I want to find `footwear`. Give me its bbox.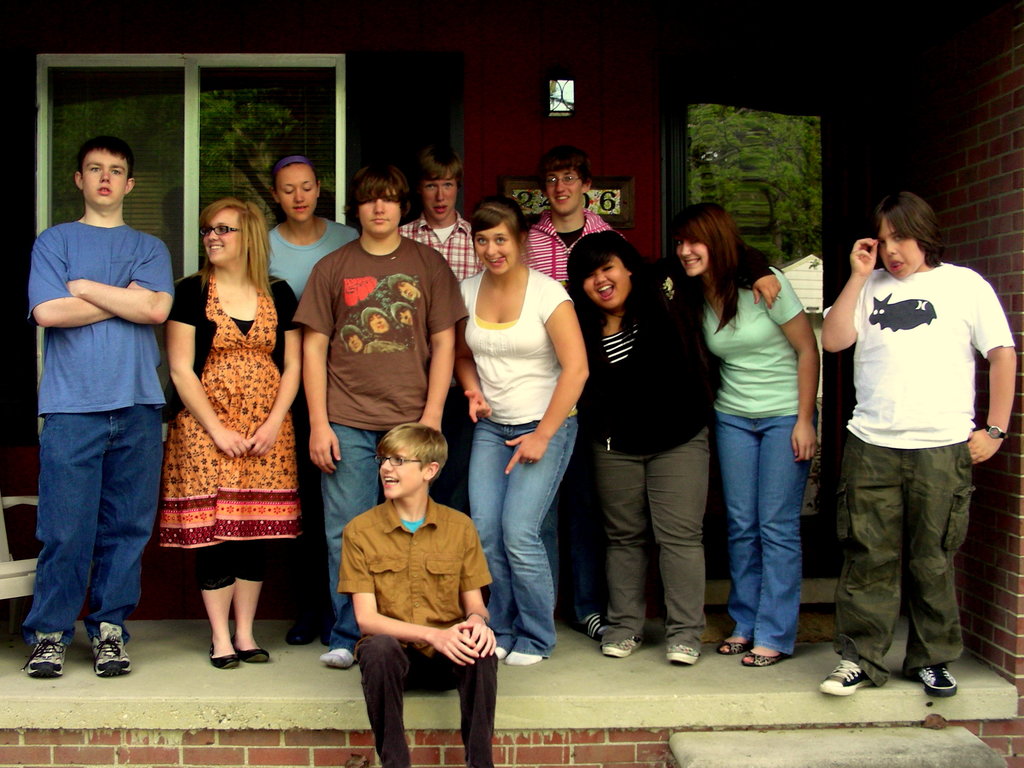
region(89, 621, 131, 677).
